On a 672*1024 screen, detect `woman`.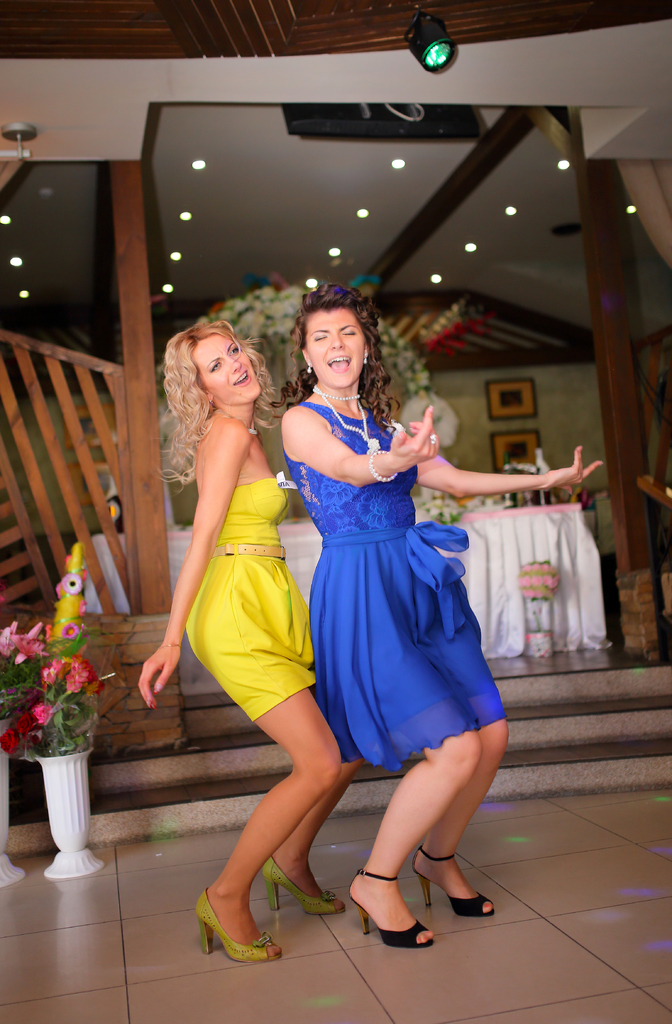
275, 279, 603, 944.
